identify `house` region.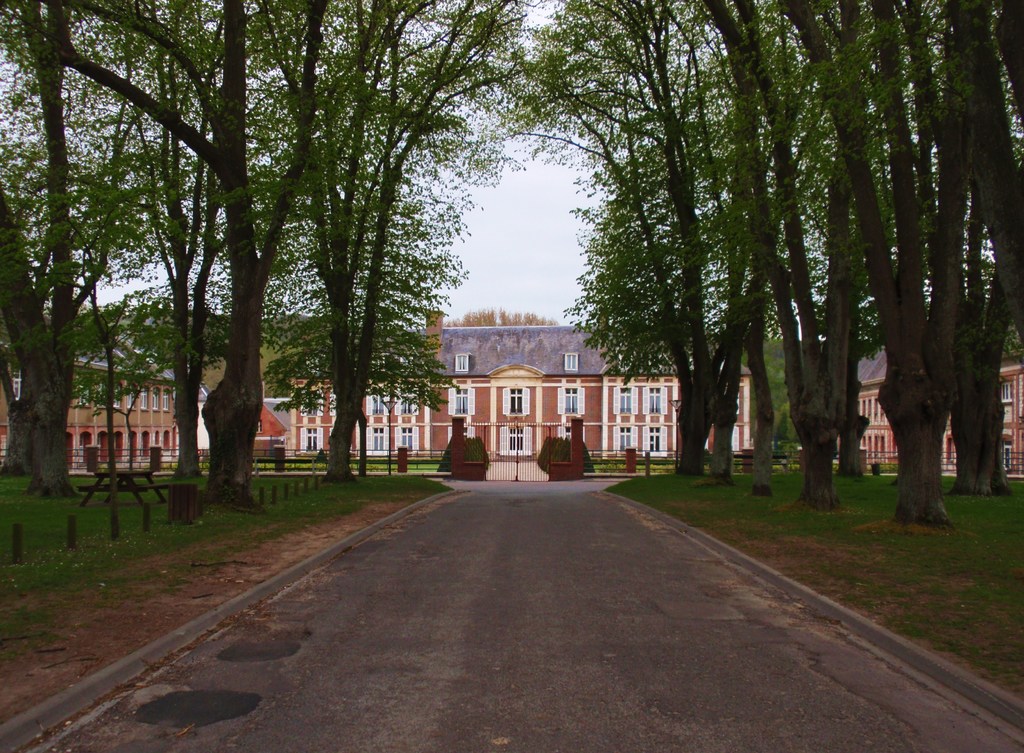
Region: (x1=855, y1=315, x2=1023, y2=487).
